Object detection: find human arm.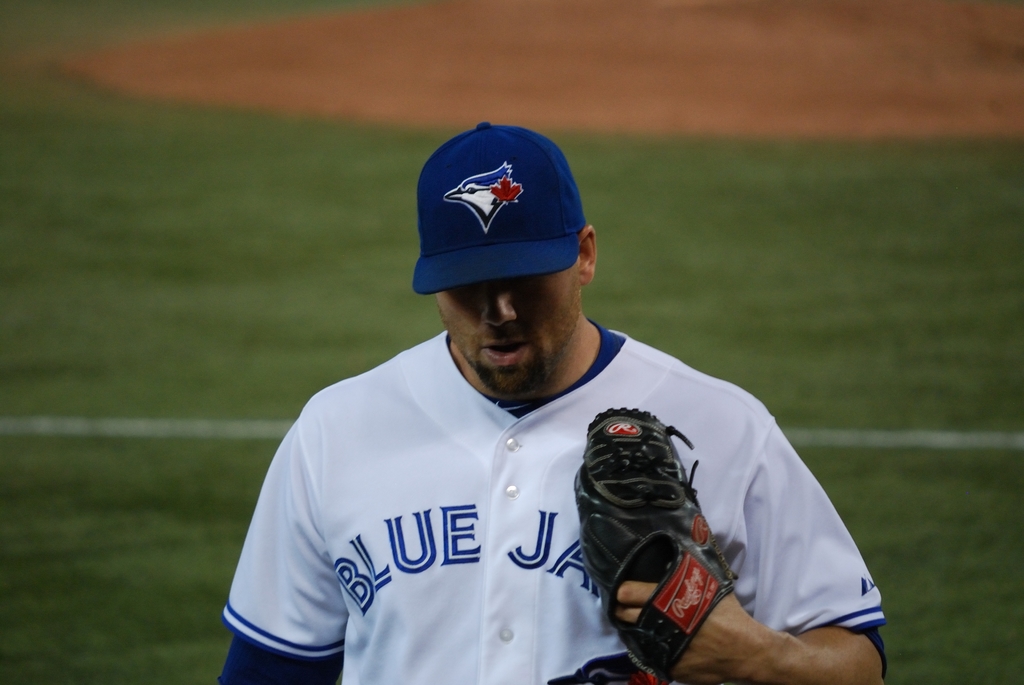
pyautogui.locateOnScreen(234, 446, 349, 676).
